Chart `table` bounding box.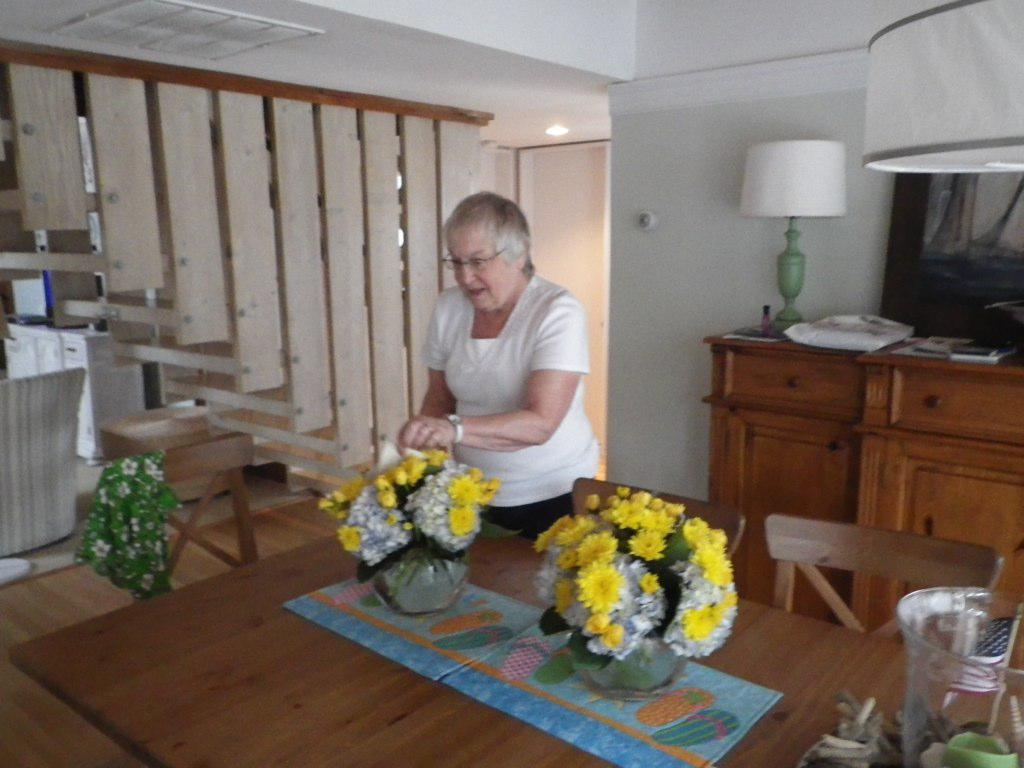
Charted: rect(700, 323, 1020, 694).
